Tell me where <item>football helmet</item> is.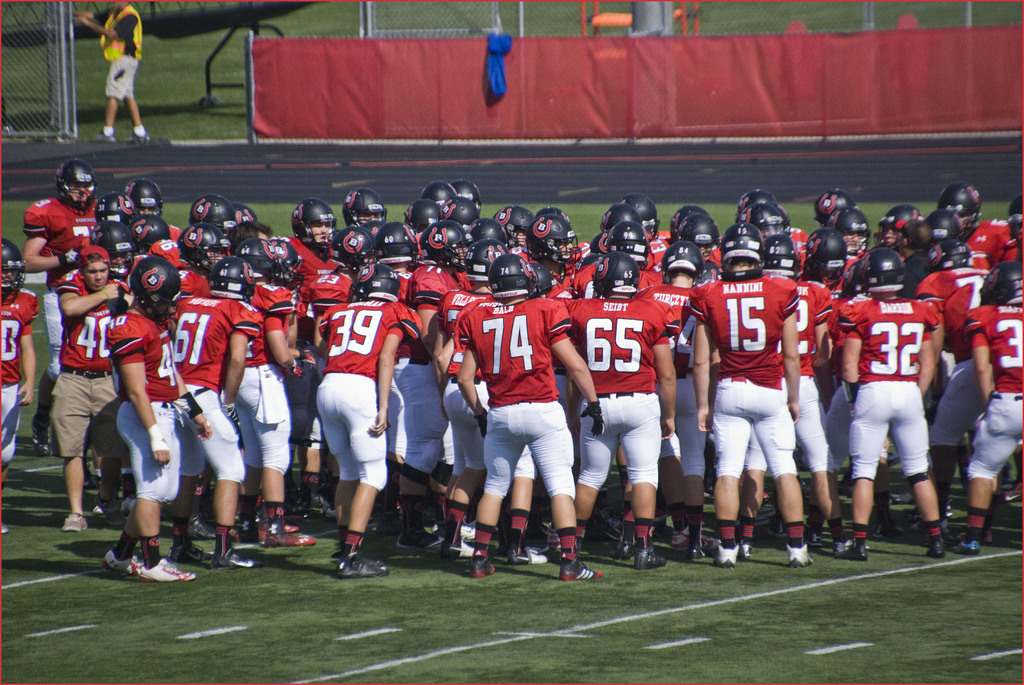
<item>football helmet</item> is at 486, 250, 536, 296.
